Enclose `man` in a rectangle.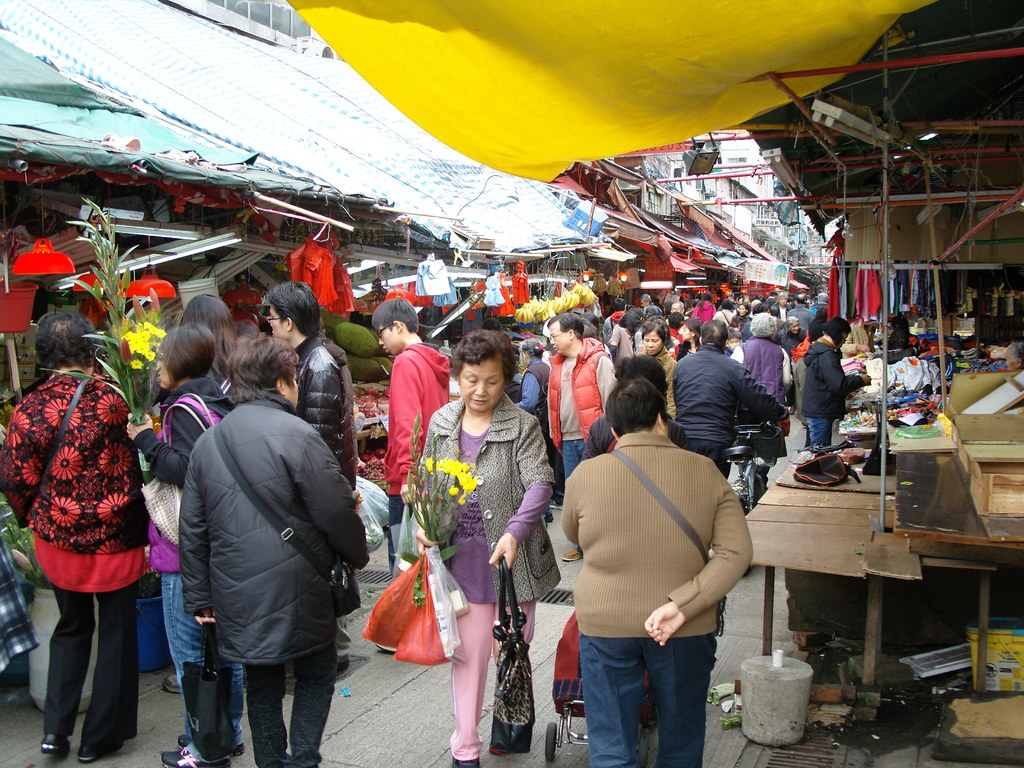
{"left": 256, "top": 288, "right": 356, "bottom": 521}.
